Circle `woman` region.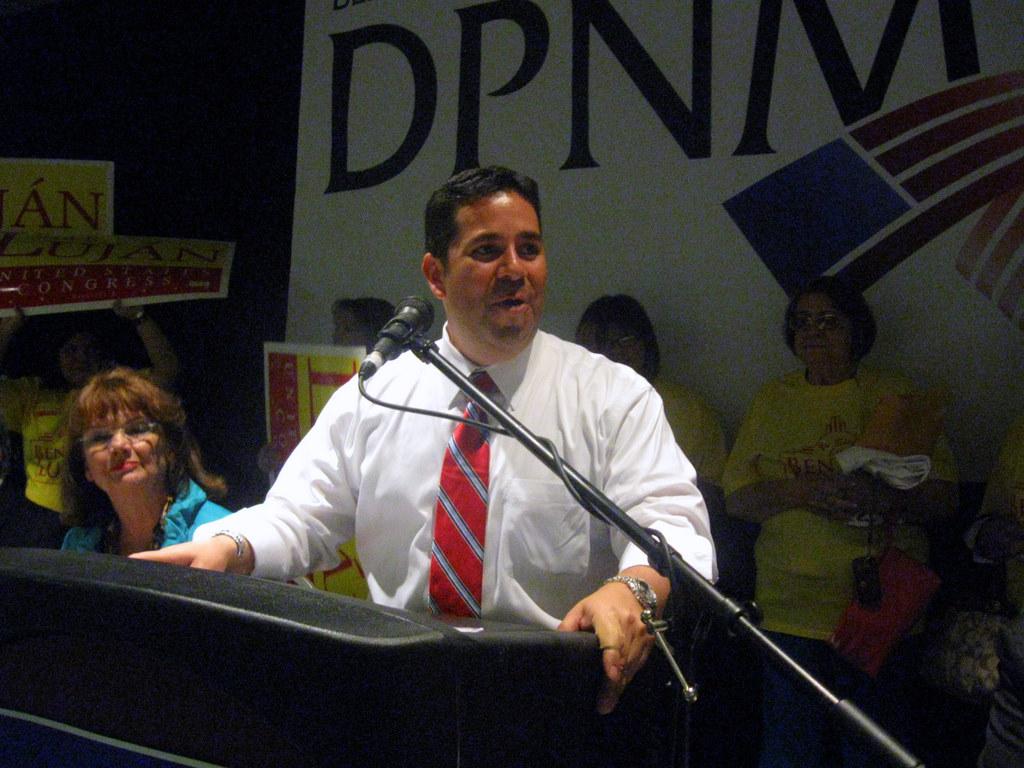
Region: l=716, t=272, r=968, b=767.
